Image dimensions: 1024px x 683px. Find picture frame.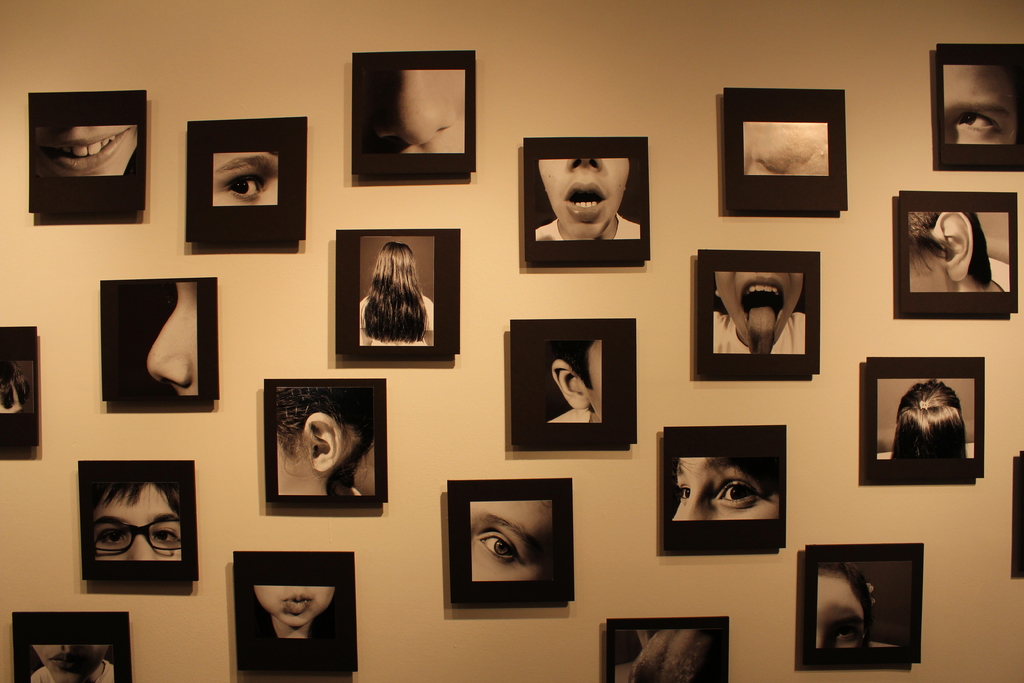
rect(522, 136, 648, 262).
